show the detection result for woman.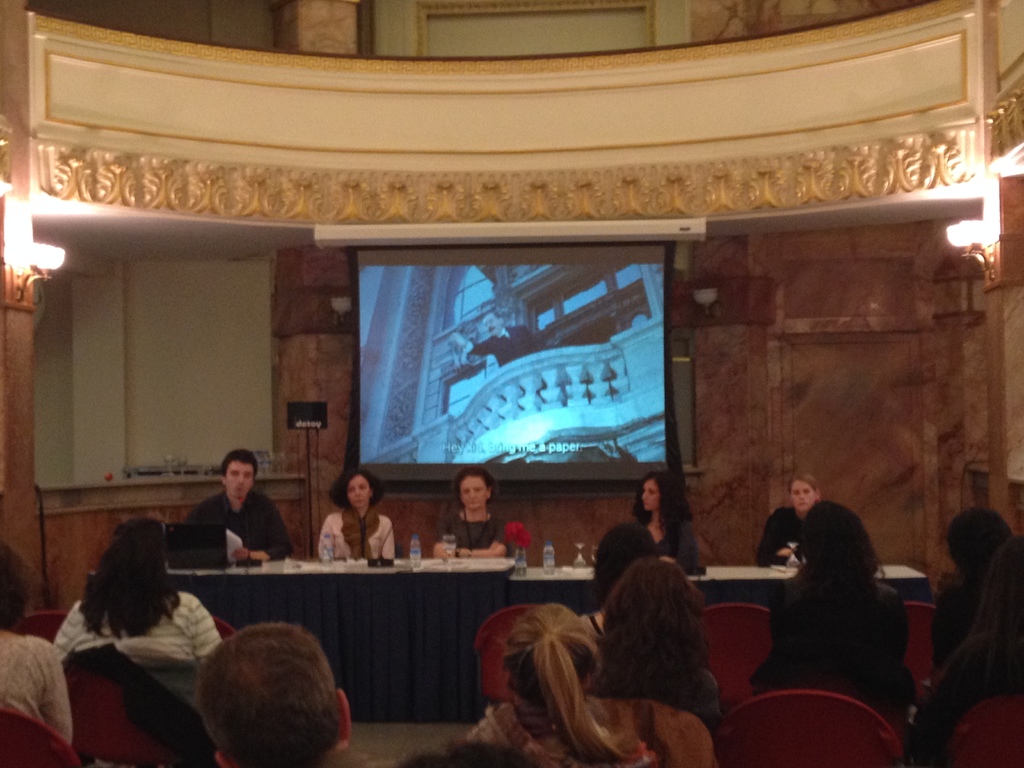
747, 495, 916, 730.
